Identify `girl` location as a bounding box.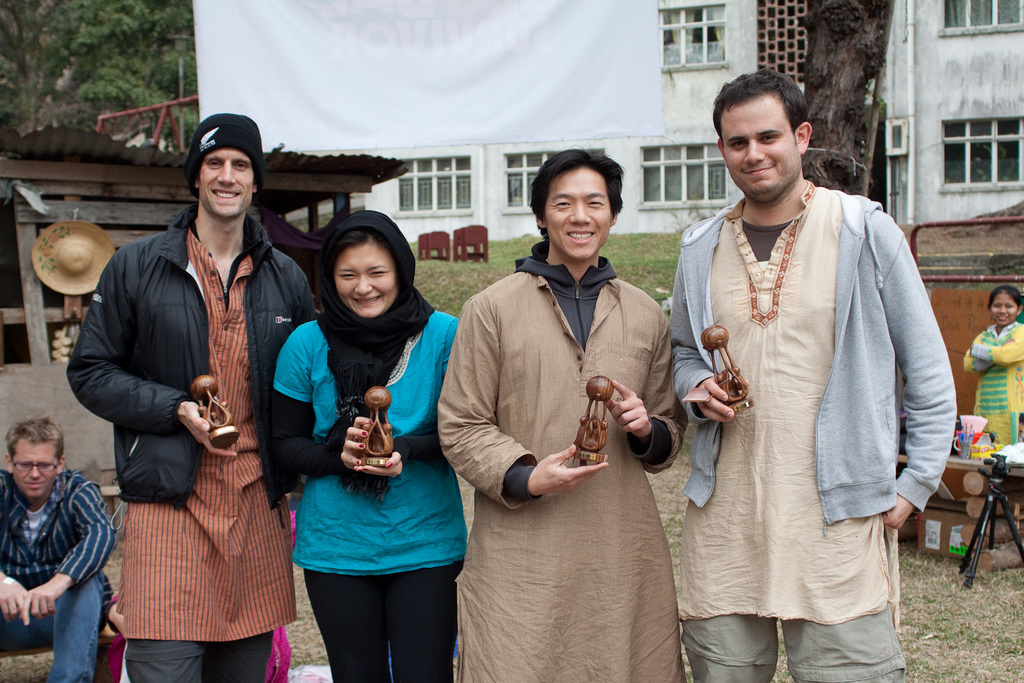
<region>958, 287, 1023, 445</region>.
